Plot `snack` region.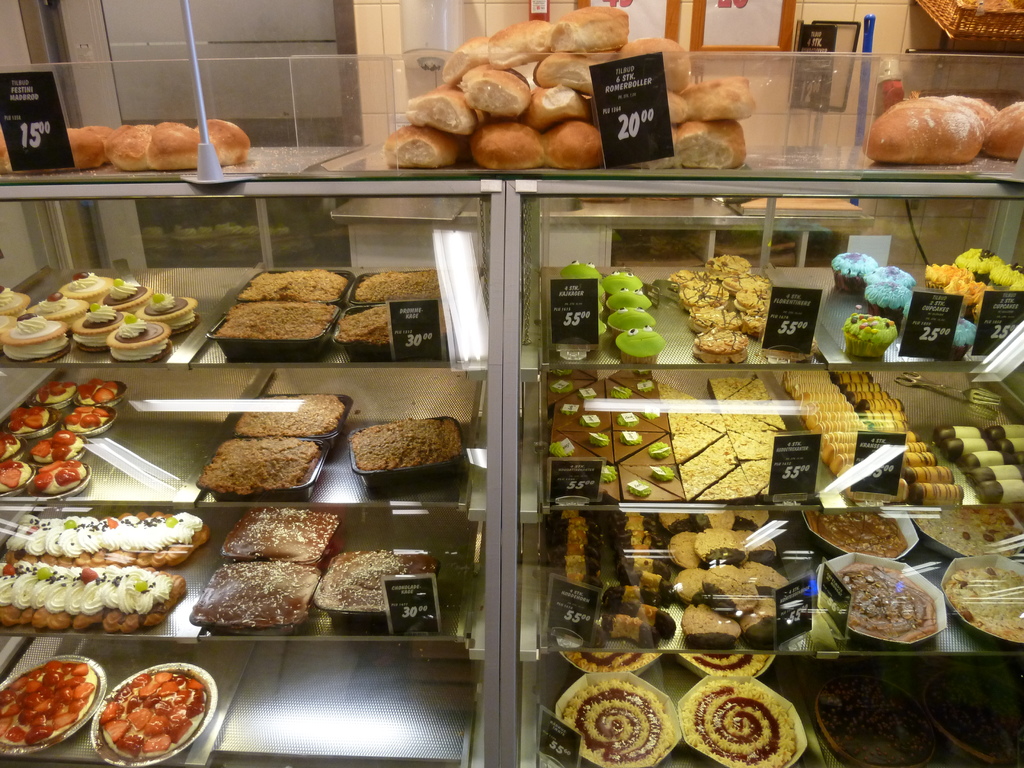
Plotted at crop(843, 318, 900, 360).
